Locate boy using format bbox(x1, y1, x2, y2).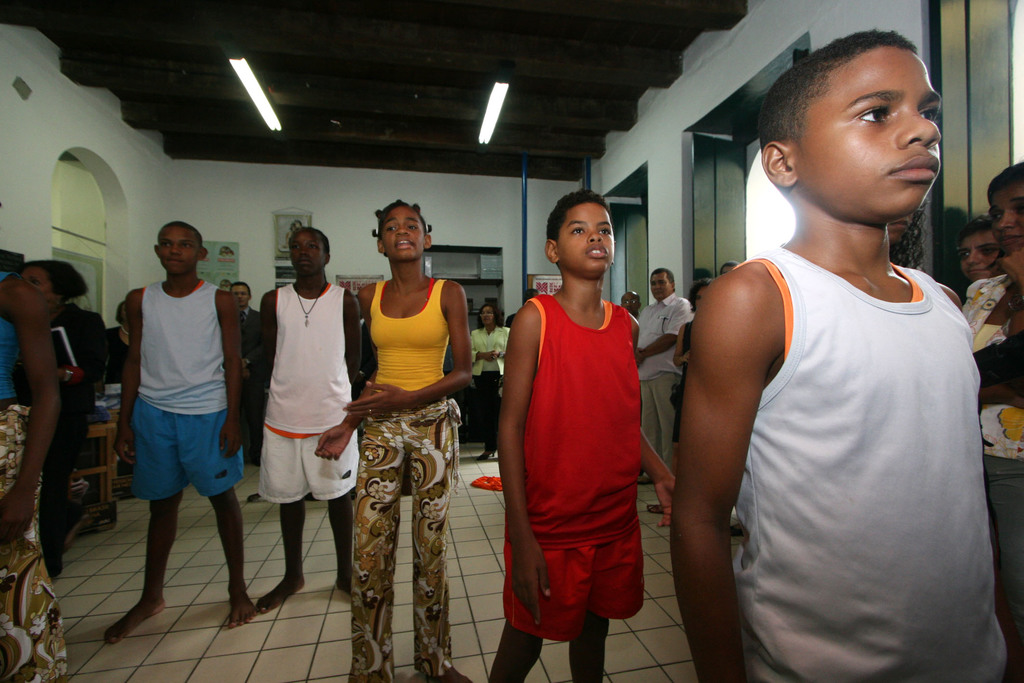
bbox(488, 193, 676, 682).
